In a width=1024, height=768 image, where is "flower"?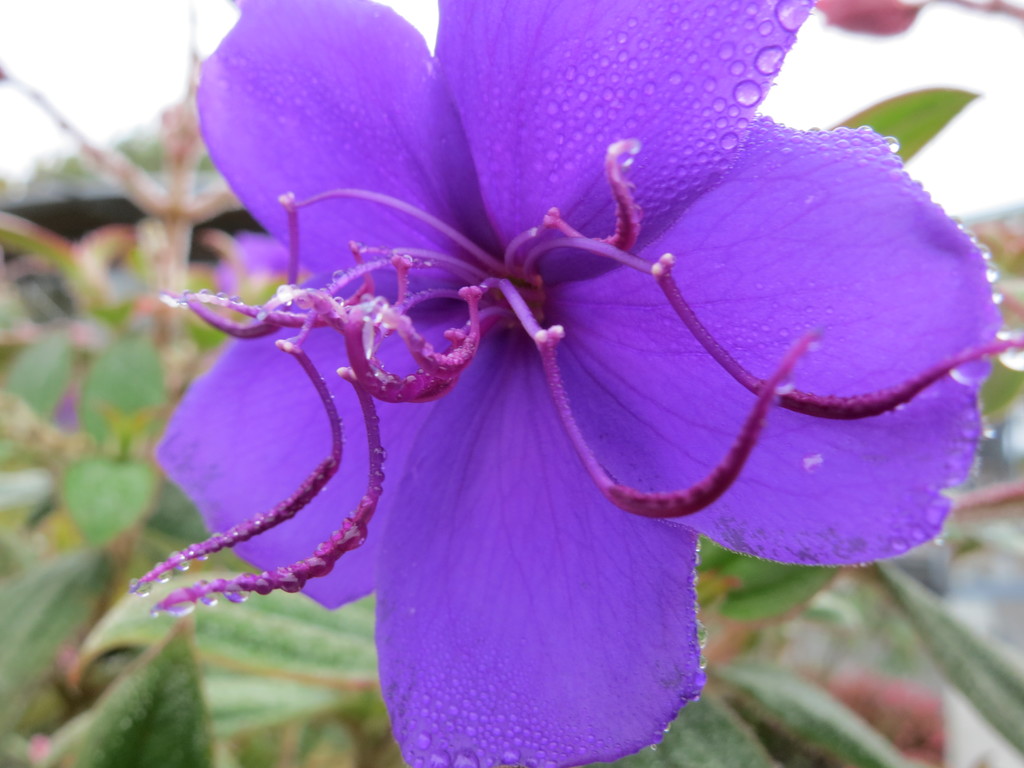
x1=127, y1=0, x2=951, y2=738.
